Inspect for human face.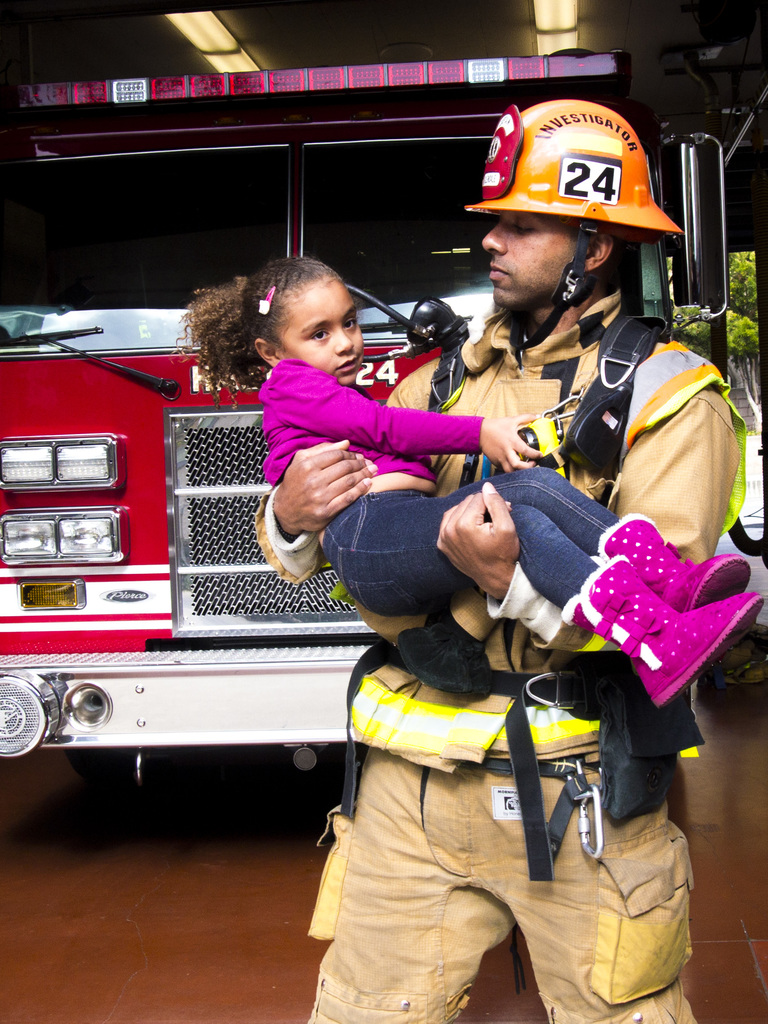
Inspection: [280, 273, 364, 381].
